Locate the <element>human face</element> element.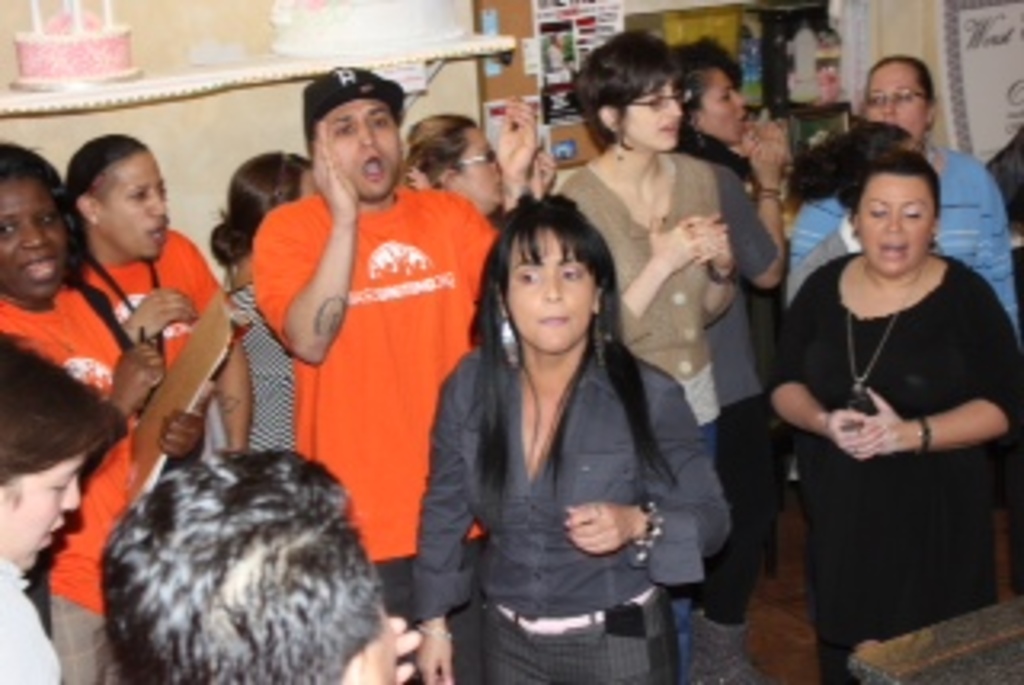
Element bbox: Rect(3, 458, 83, 573).
